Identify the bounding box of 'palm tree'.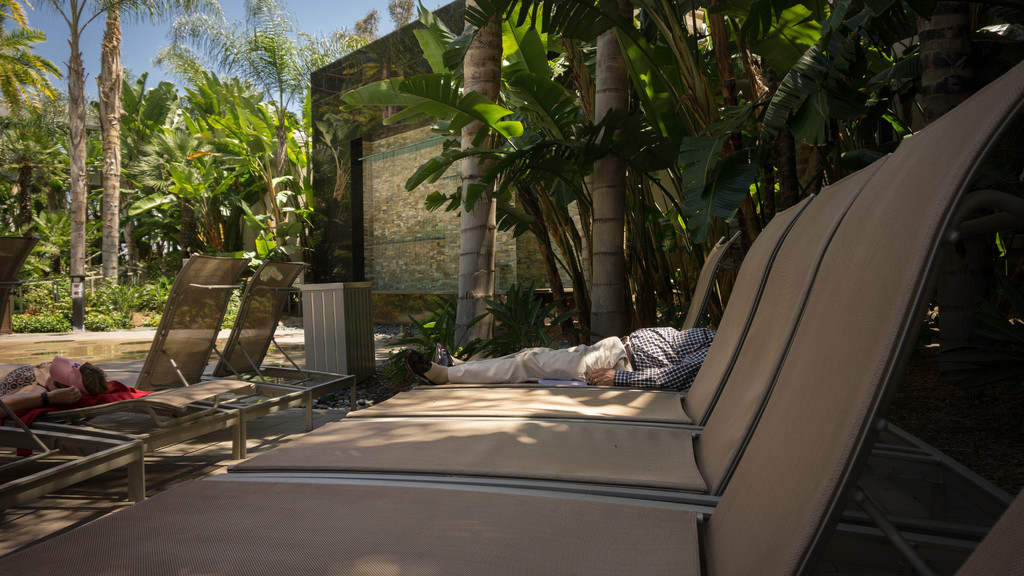
region(0, 65, 63, 274).
